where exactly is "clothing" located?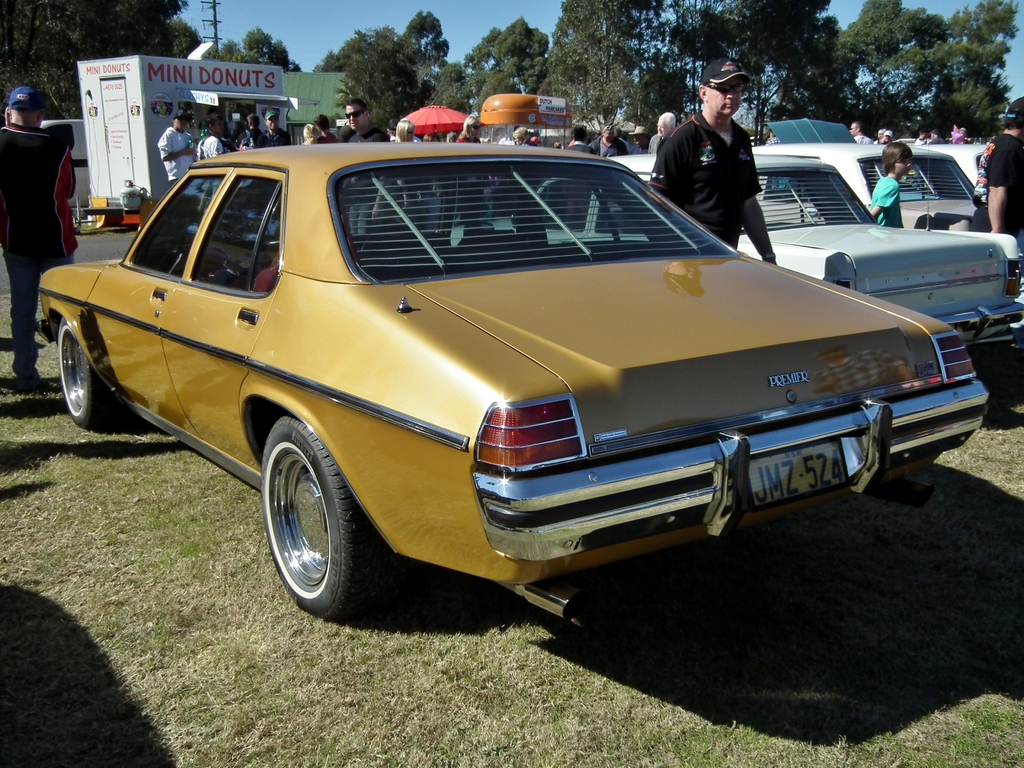
Its bounding box is box=[269, 132, 284, 143].
